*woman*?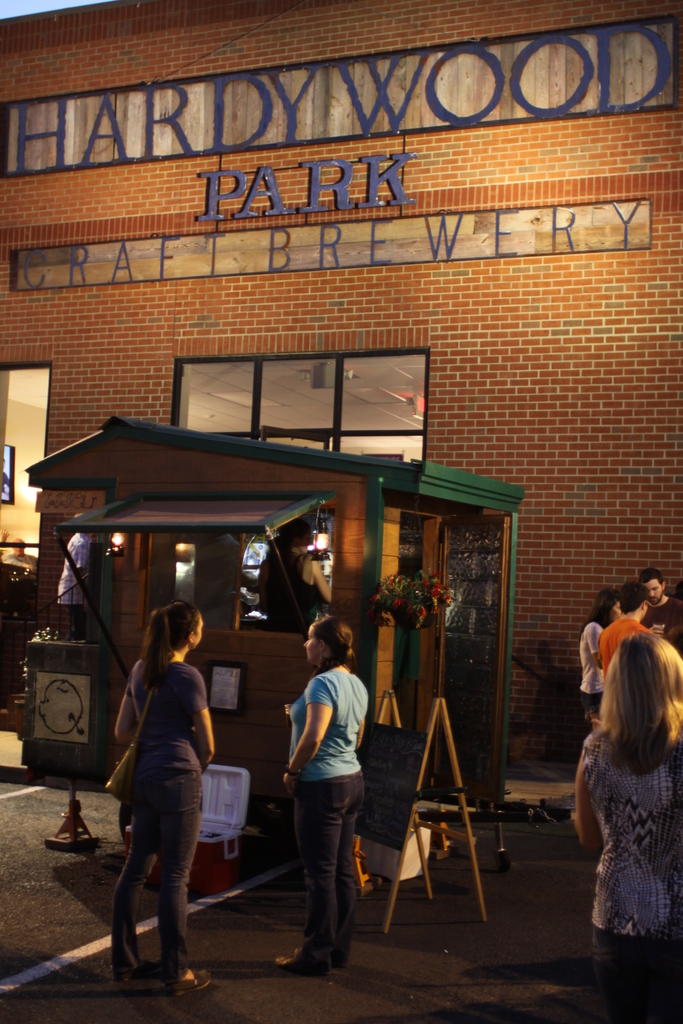
(568,630,682,1023)
